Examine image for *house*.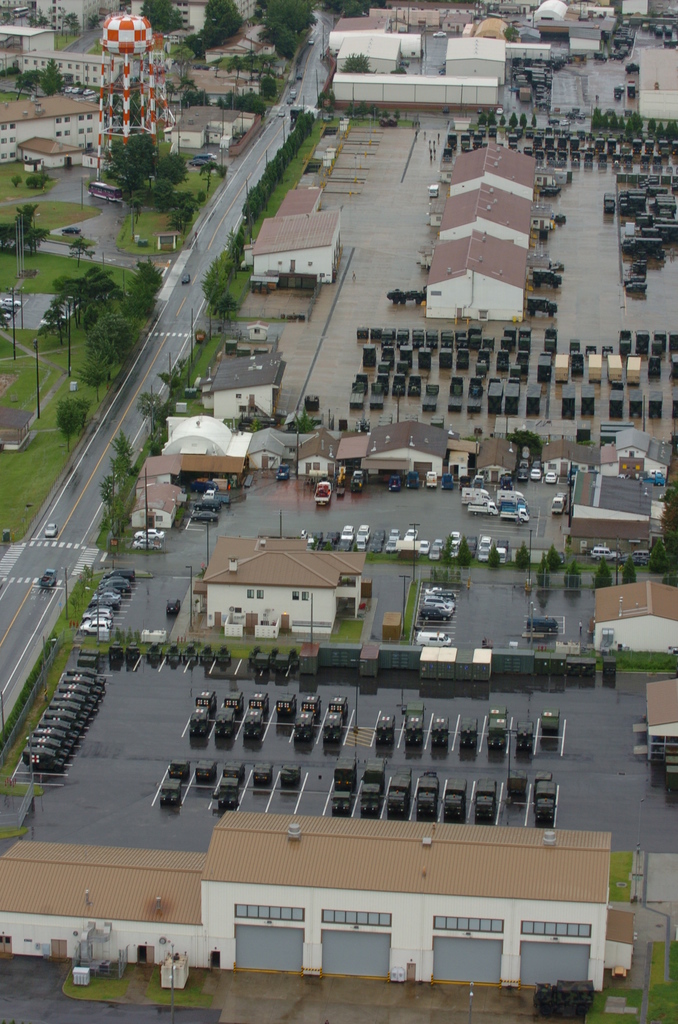
Examination result: left=414, top=134, right=543, bottom=326.
